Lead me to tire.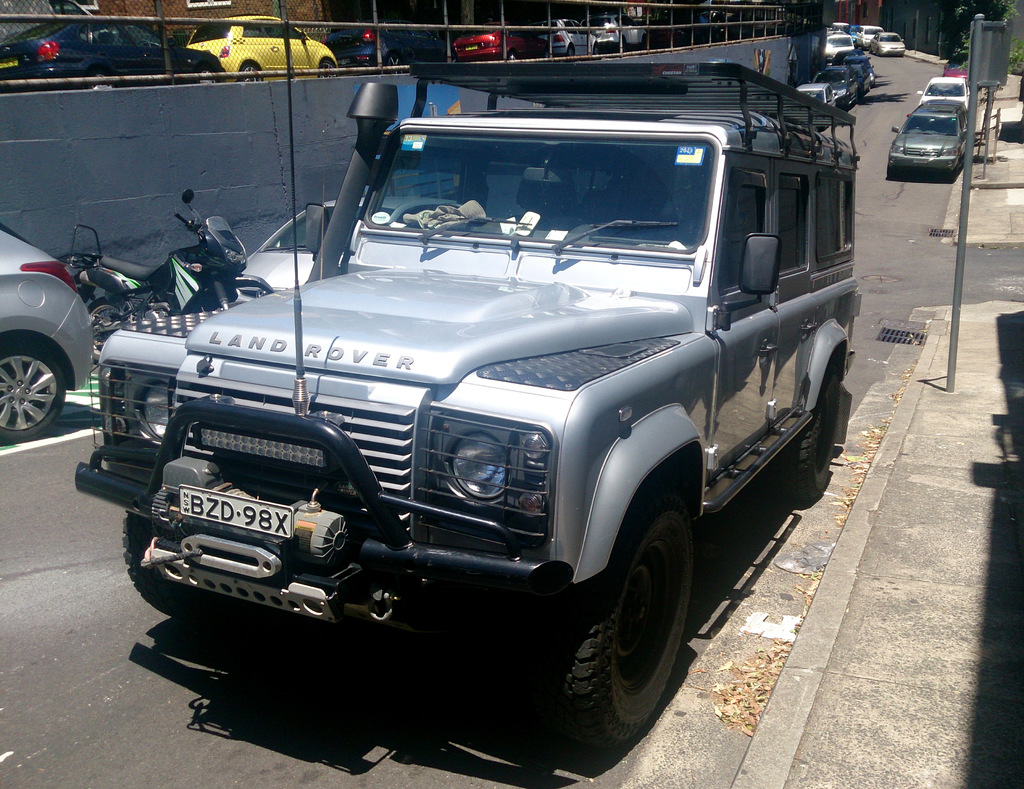
Lead to x1=0, y1=340, x2=65, y2=445.
